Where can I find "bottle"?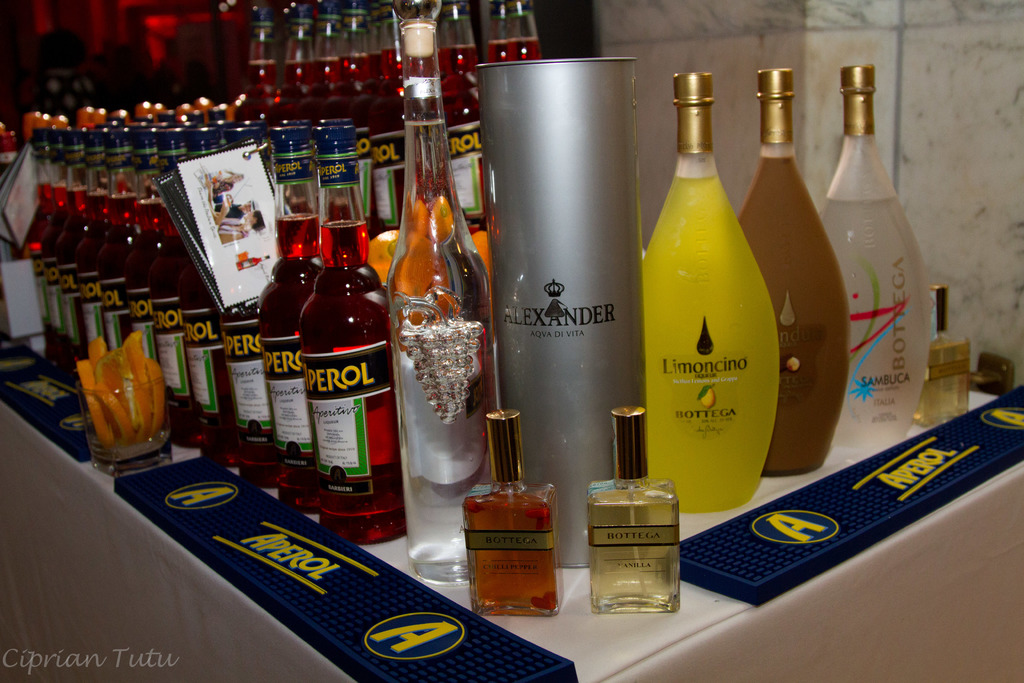
You can find it at (x1=740, y1=63, x2=858, y2=475).
